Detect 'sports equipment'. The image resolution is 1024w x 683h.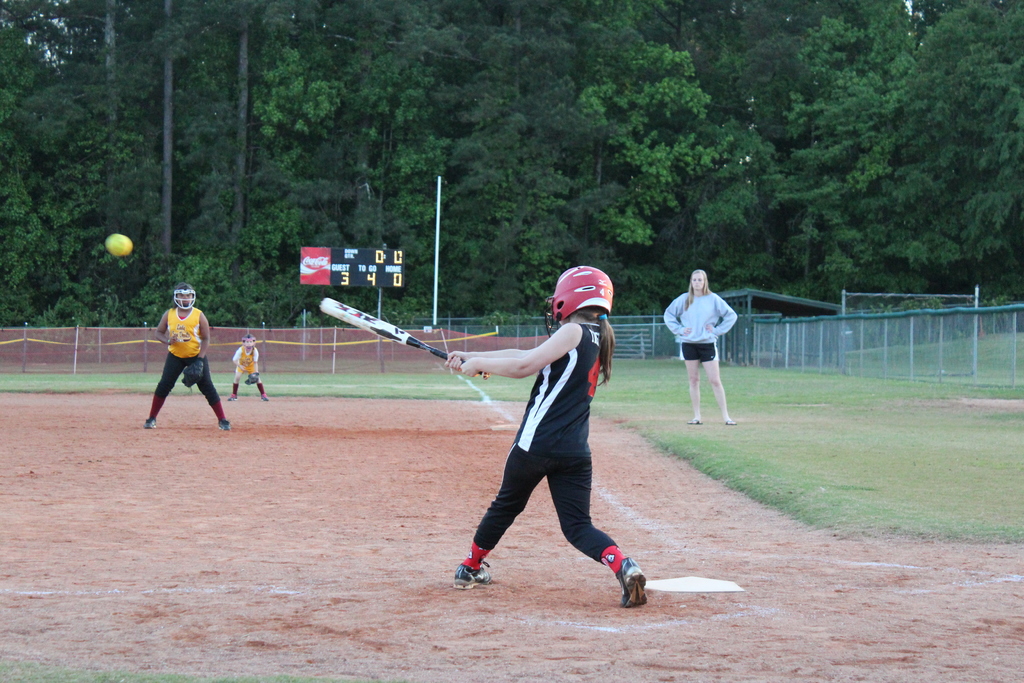
146, 415, 158, 430.
